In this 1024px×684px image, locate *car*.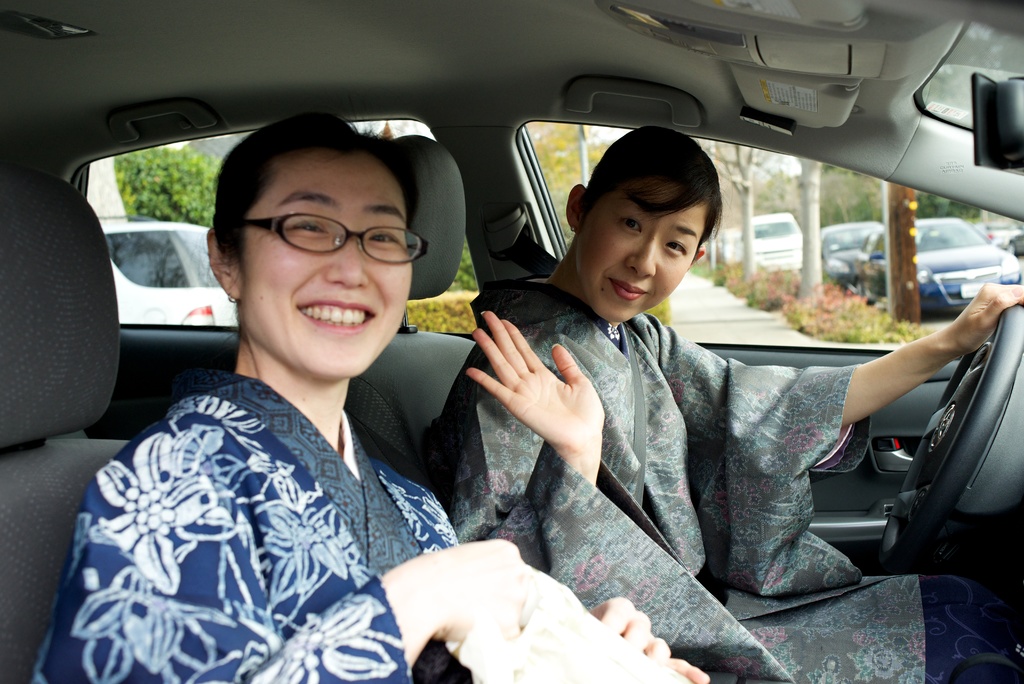
Bounding box: bbox=[870, 215, 1021, 314].
